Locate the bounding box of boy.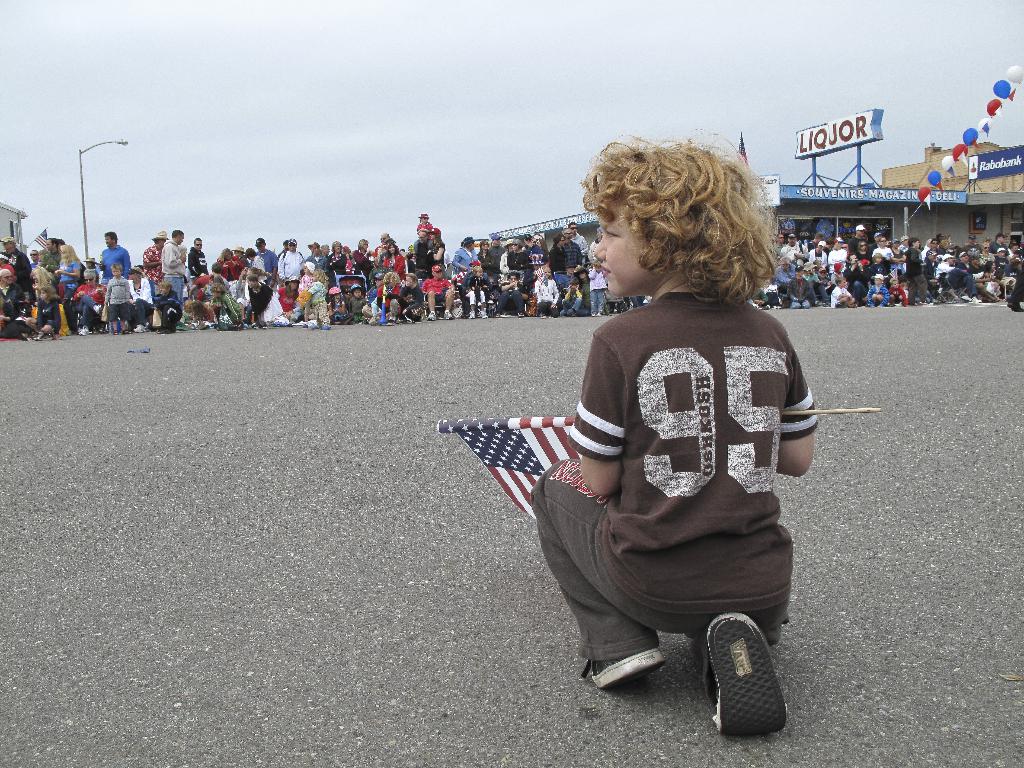
Bounding box: locate(212, 284, 243, 326).
